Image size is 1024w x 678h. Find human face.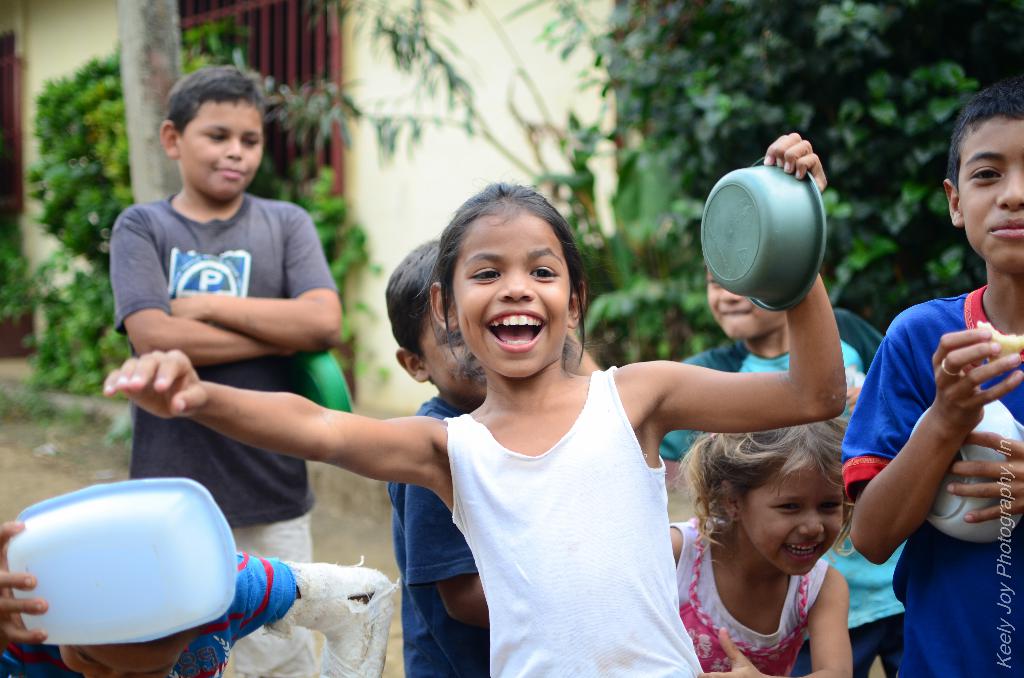
{"x1": 61, "y1": 641, "x2": 180, "y2": 677}.
